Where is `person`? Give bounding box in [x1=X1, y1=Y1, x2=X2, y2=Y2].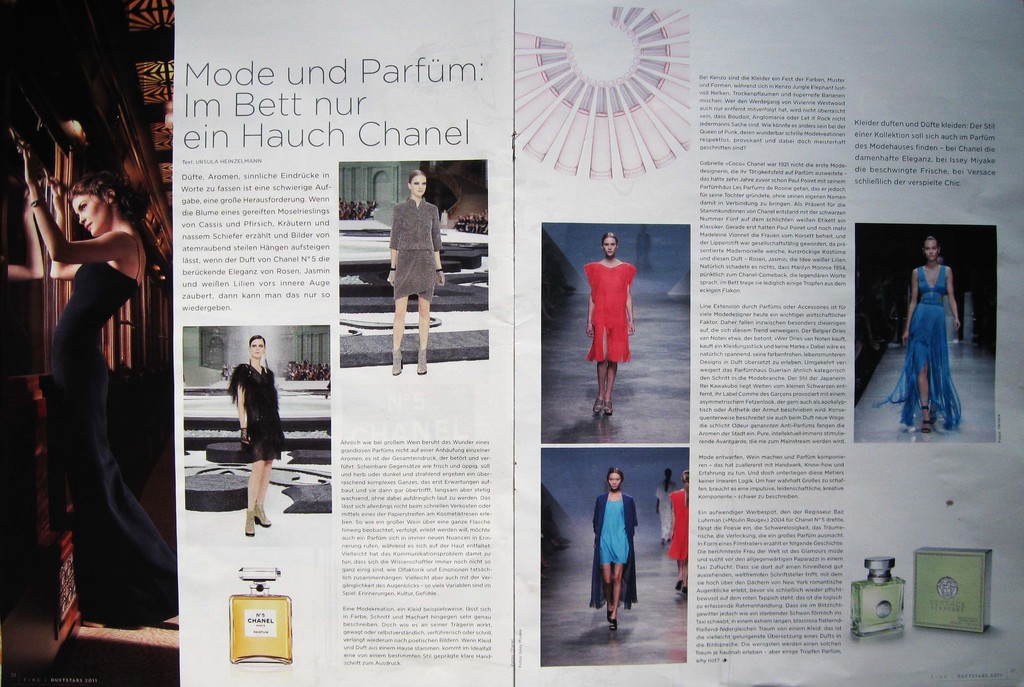
[x1=590, y1=232, x2=634, y2=417].
